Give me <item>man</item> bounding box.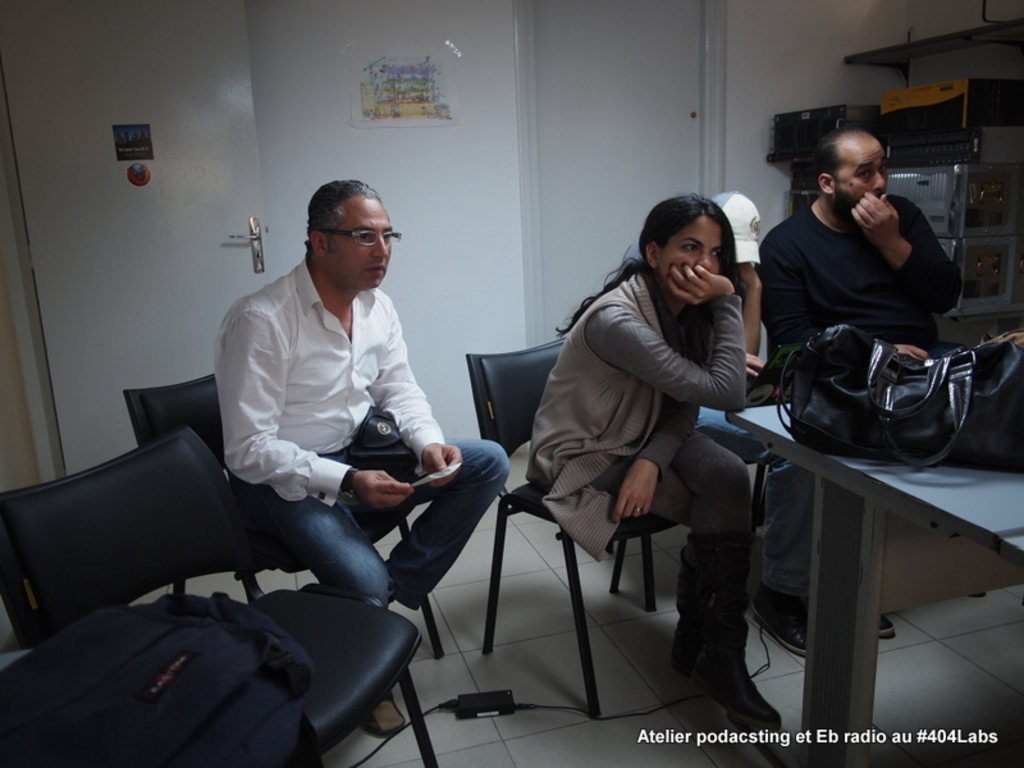
left=746, top=124, right=977, bottom=662.
